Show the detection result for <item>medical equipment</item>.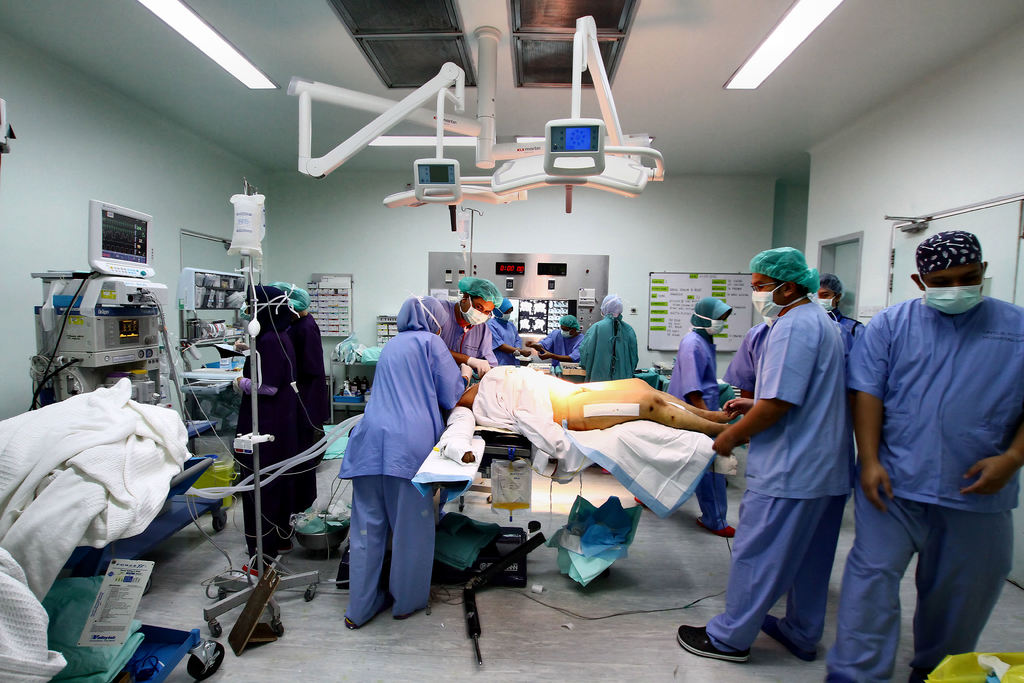
<bbox>166, 263, 262, 457</bbox>.
